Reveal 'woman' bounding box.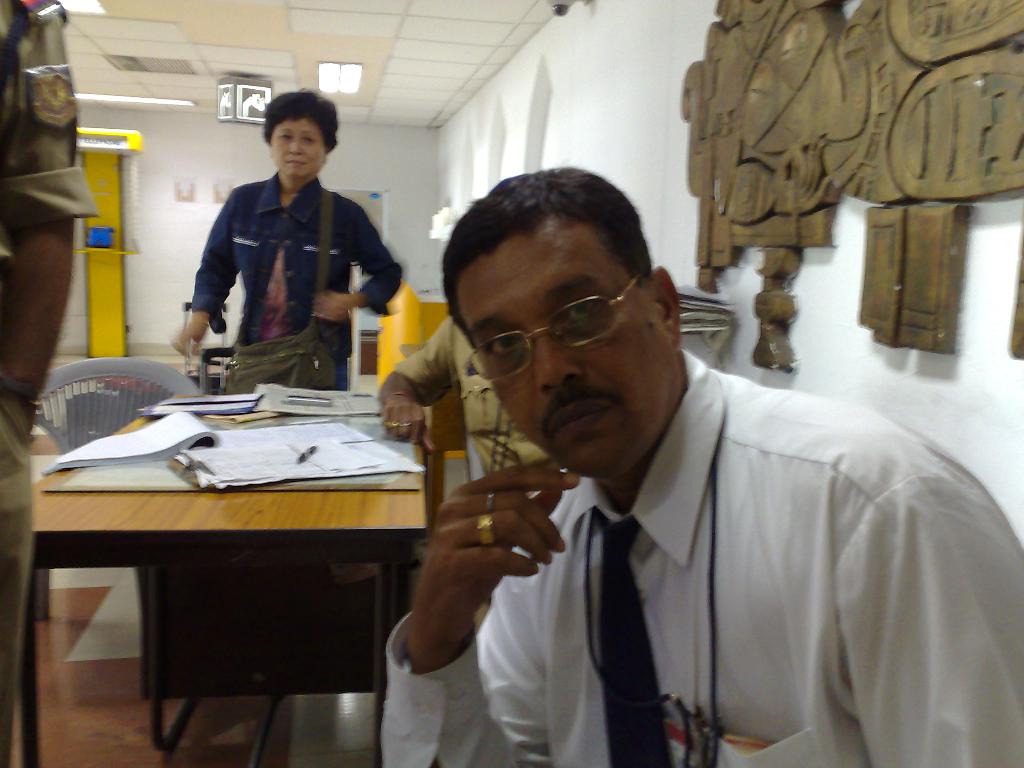
Revealed: {"x1": 171, "y1": 91, "x2": 400, "y2": 410}.
